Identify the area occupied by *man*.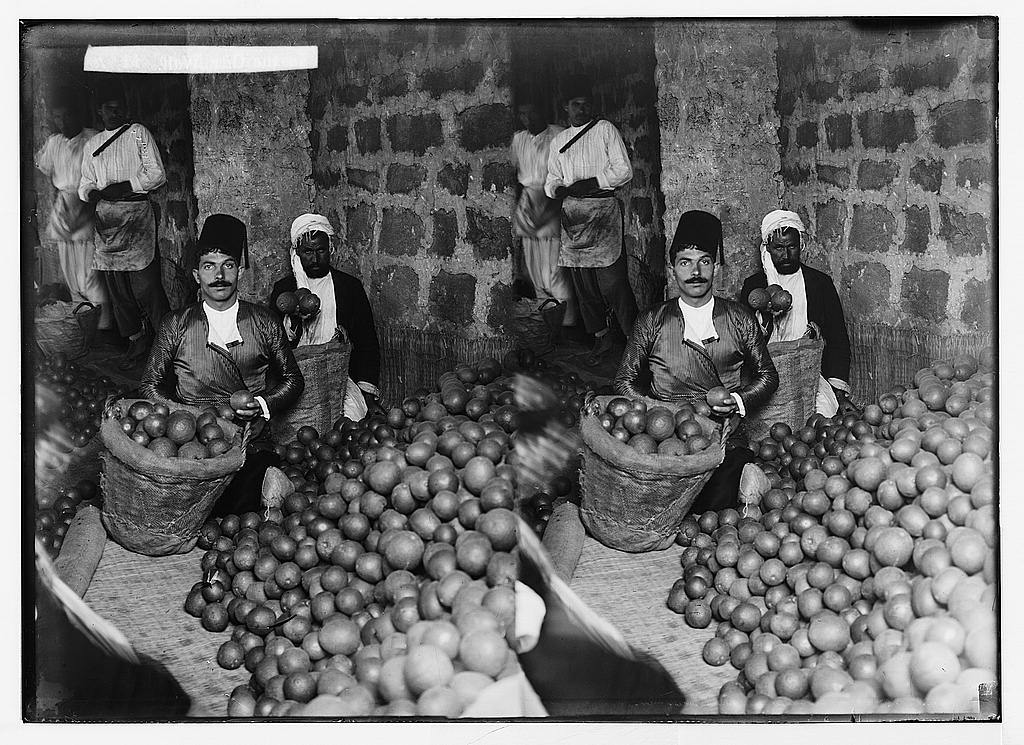
Area: 536:87:676:377.
